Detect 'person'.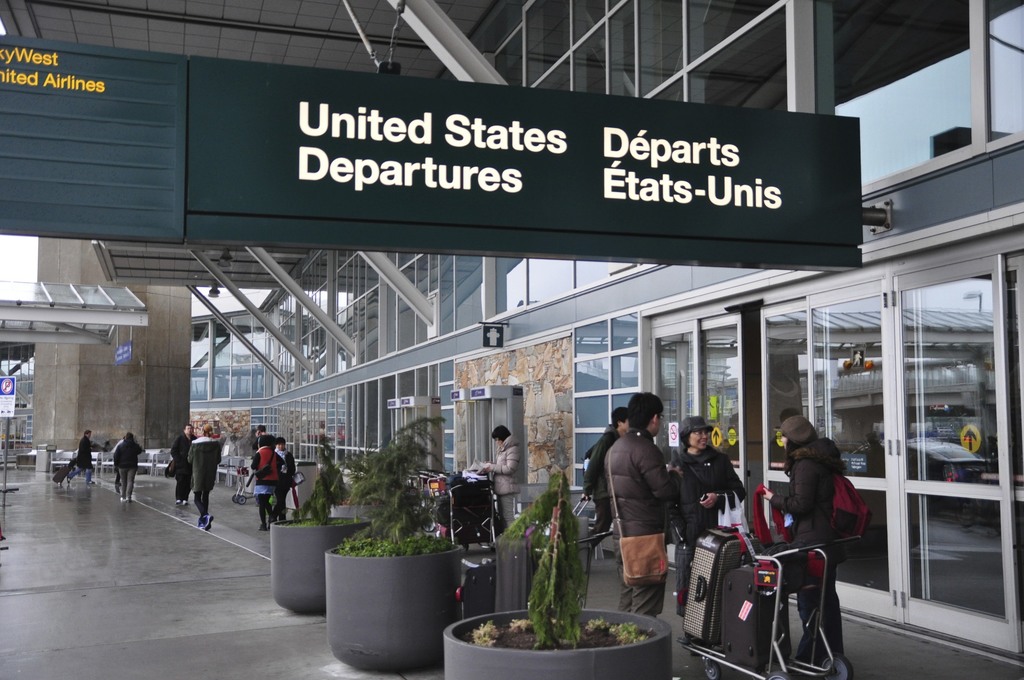
Detected at (600, 393, 680, 624).
